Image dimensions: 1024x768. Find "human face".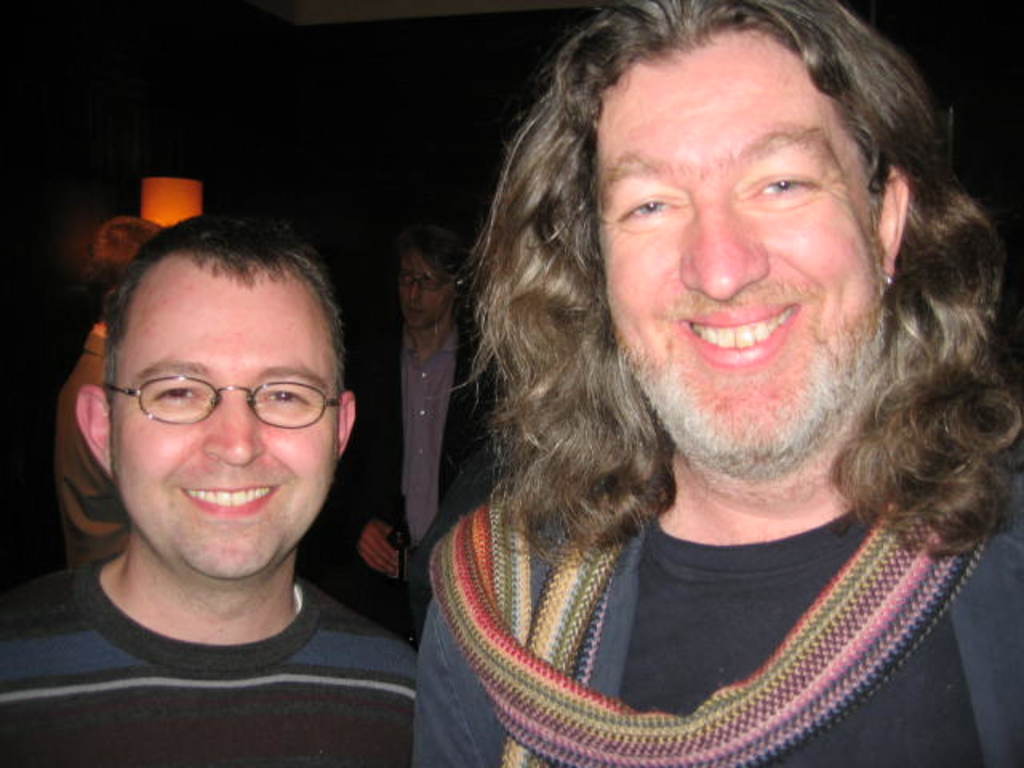
{"x1": 118, "y1": 282, "x2": 341, "y2": 579}.
